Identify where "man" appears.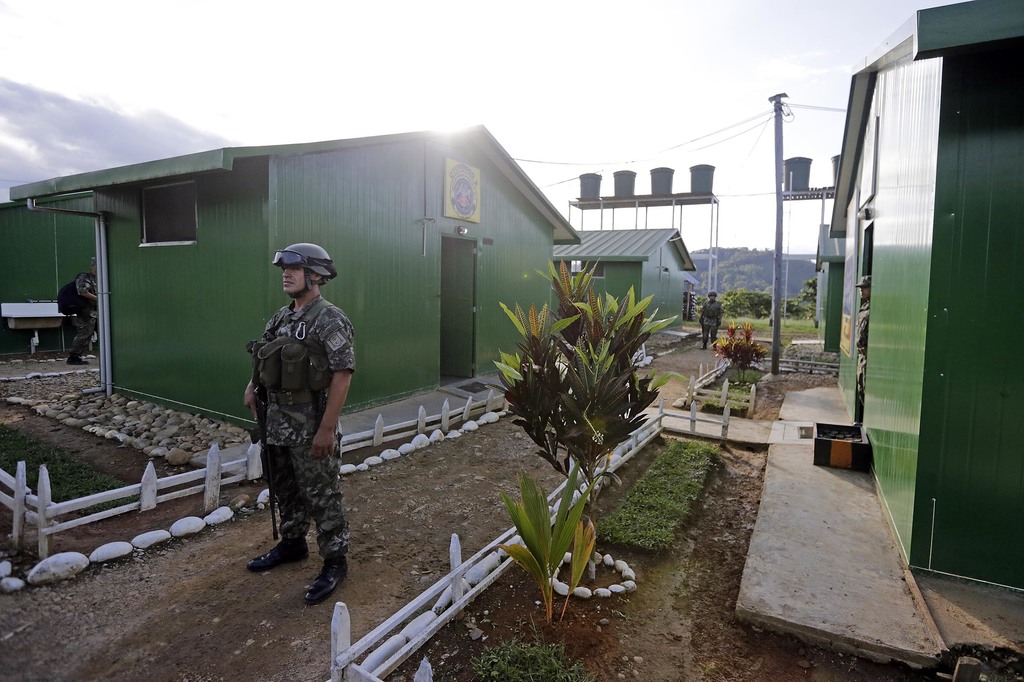
Appears at box(845, 271, 876, 424).
